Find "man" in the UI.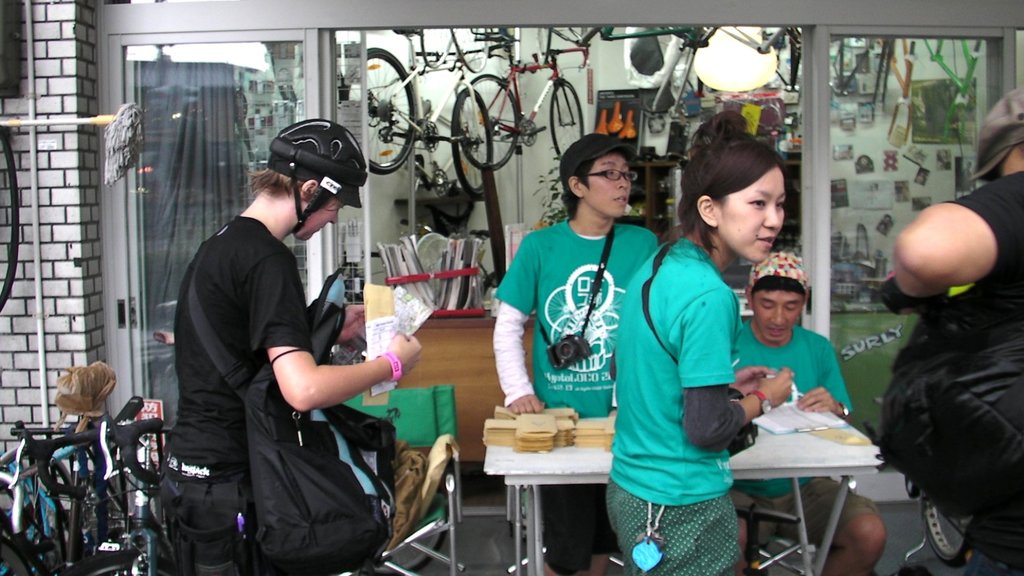
UI element at region(883, 89, 1023, 575).
